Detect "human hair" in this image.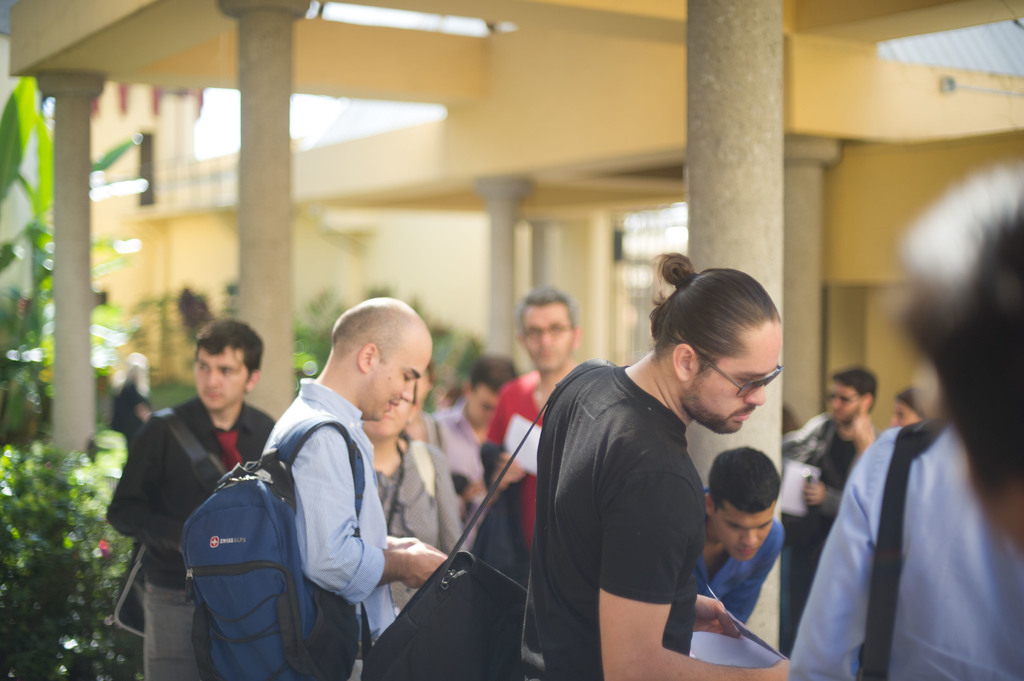
Detection: pyautogui.locateOnScreen(332, 297, 413, 363).
